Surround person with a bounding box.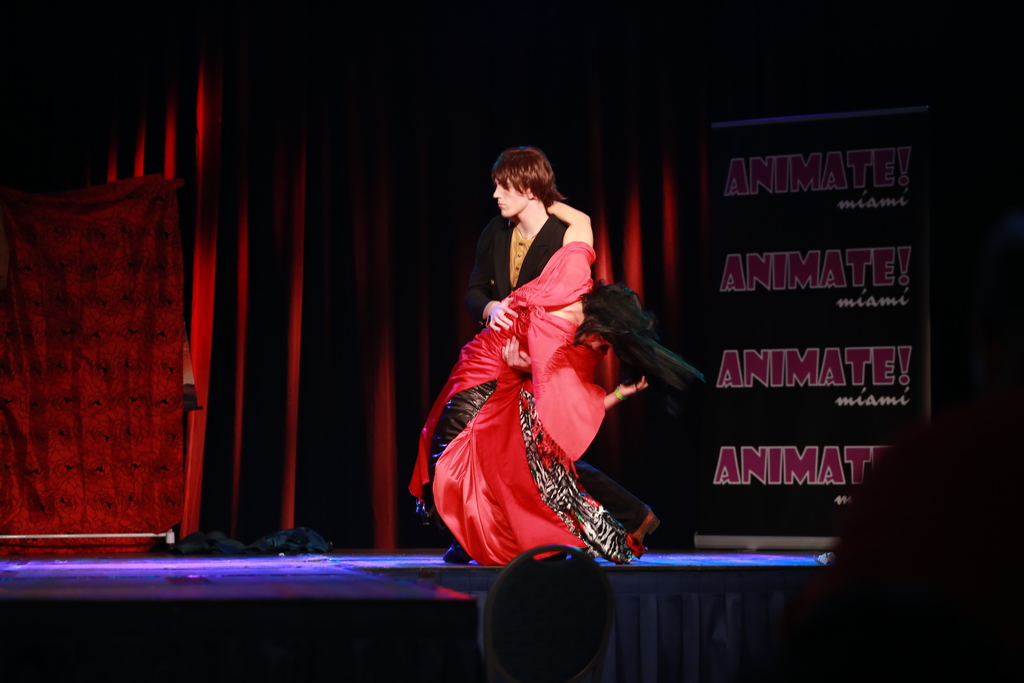
locate(407, 202, 659, 568).
